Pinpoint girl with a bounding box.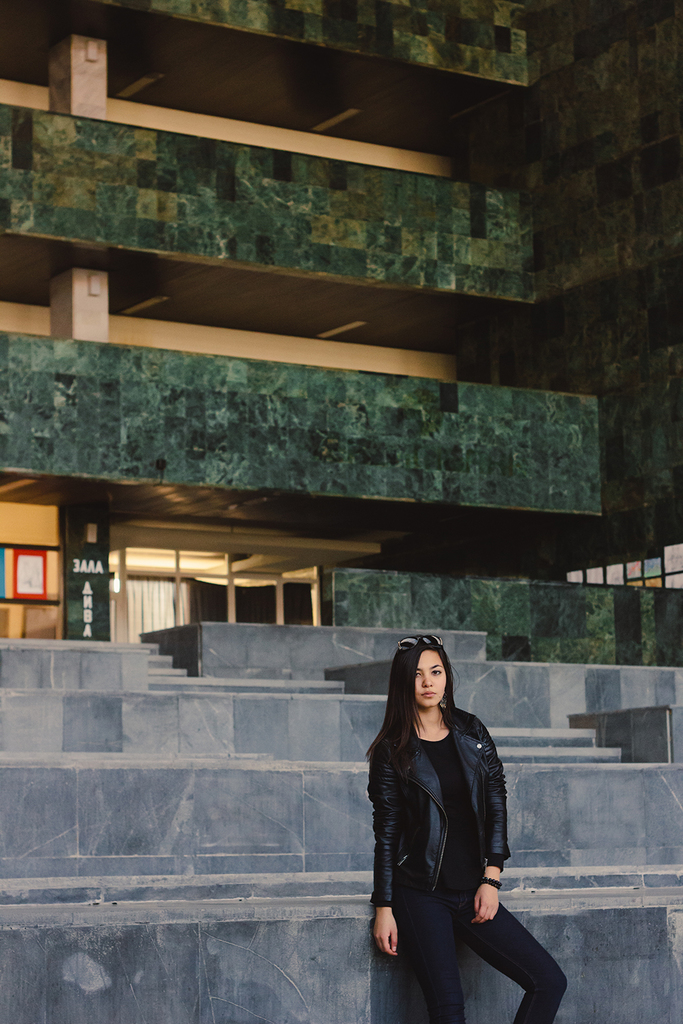
box=[372, 633, 566, 1023].
